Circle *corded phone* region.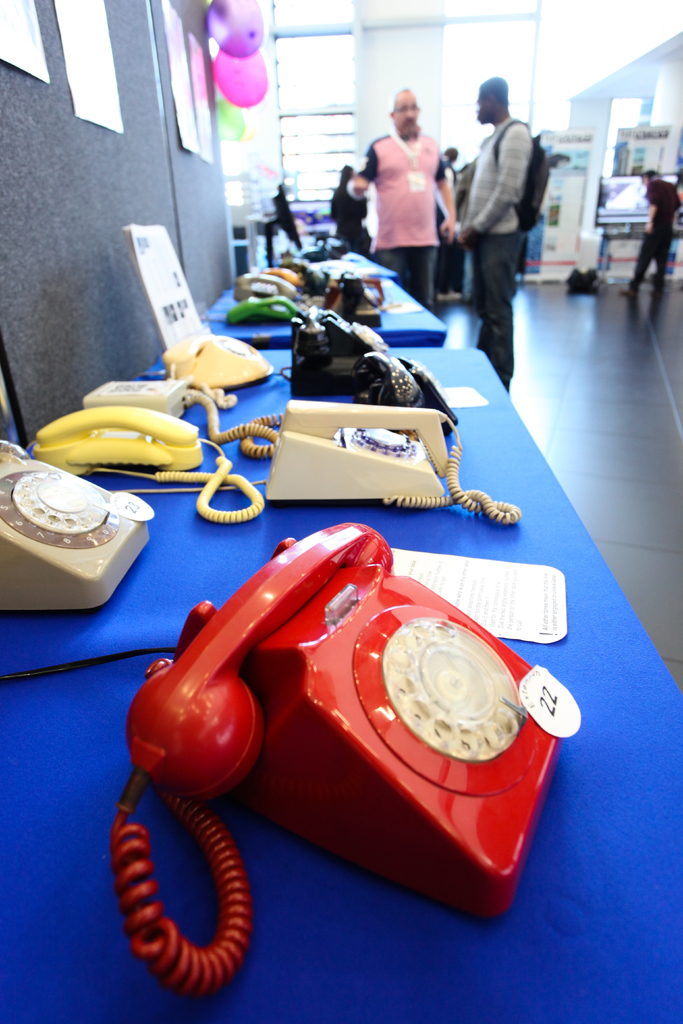
Region: left=265, top=397, right=521, bottom=522.
